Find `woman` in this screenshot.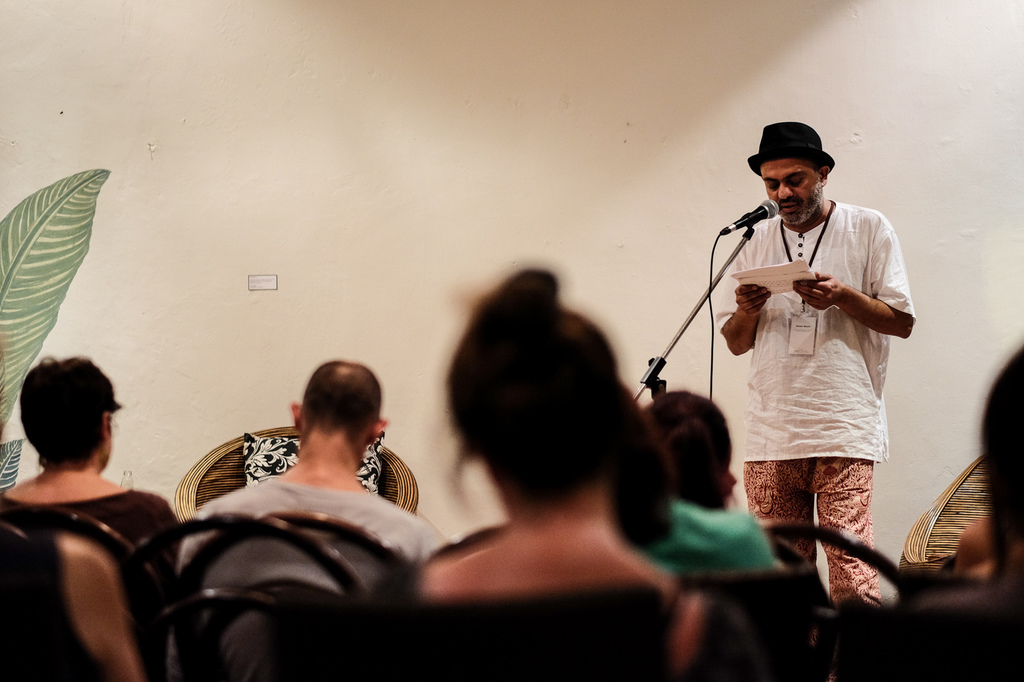
The bounding box for `woman` is 412 248 767 681.
